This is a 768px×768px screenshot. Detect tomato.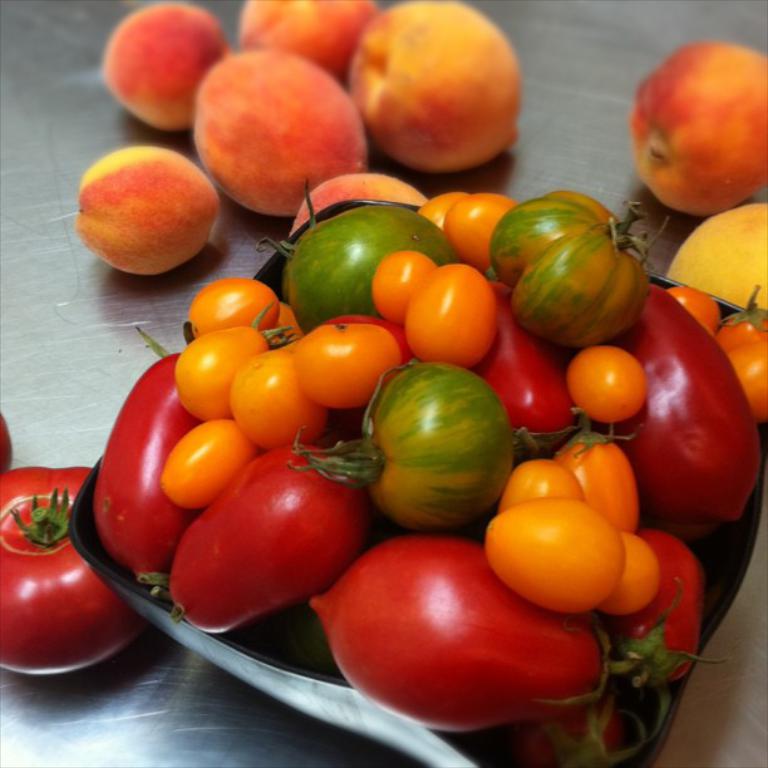
(left=164, top=427, right=370, bottom=631).
